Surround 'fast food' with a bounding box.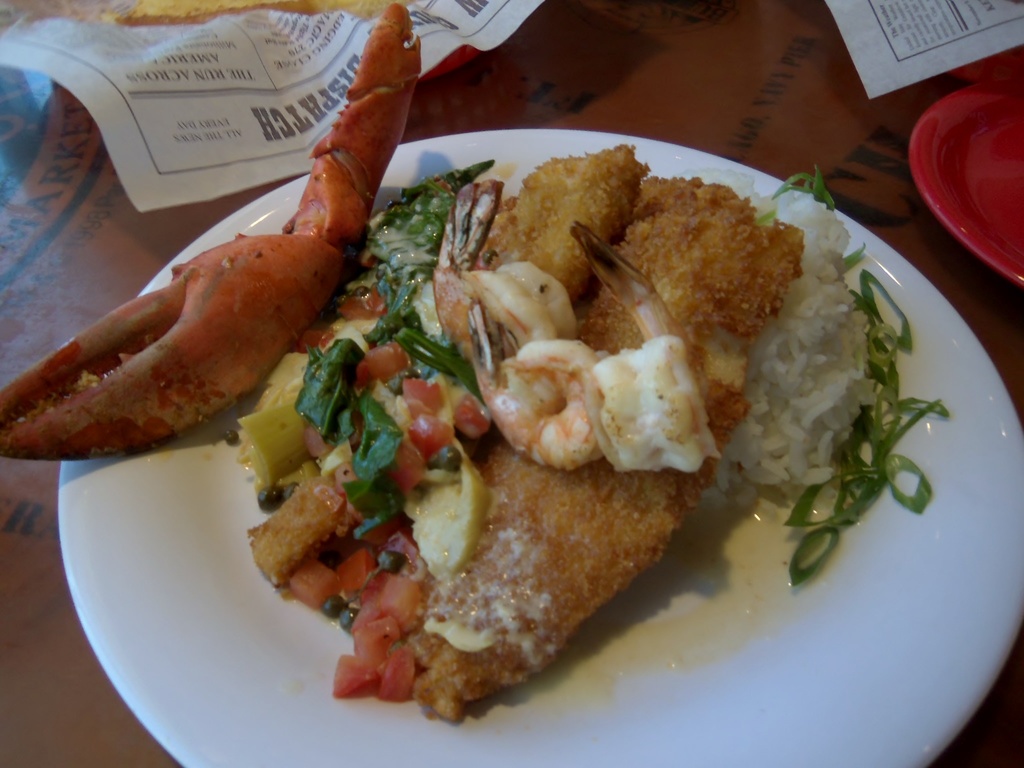
(left=0, top=8, right=952, bottom=725).
